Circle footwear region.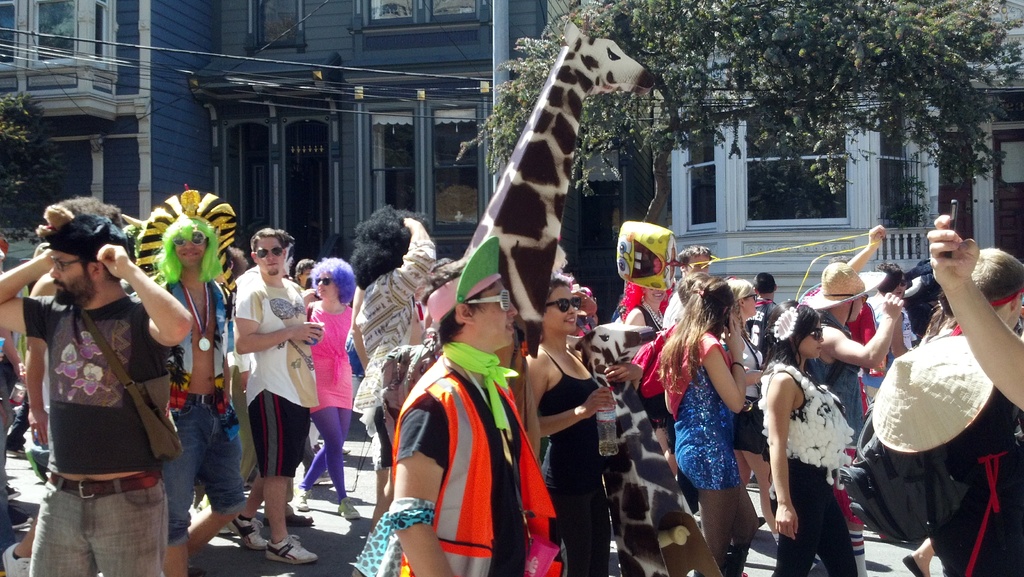
Region: bbox(337, 496, 360, 521).
